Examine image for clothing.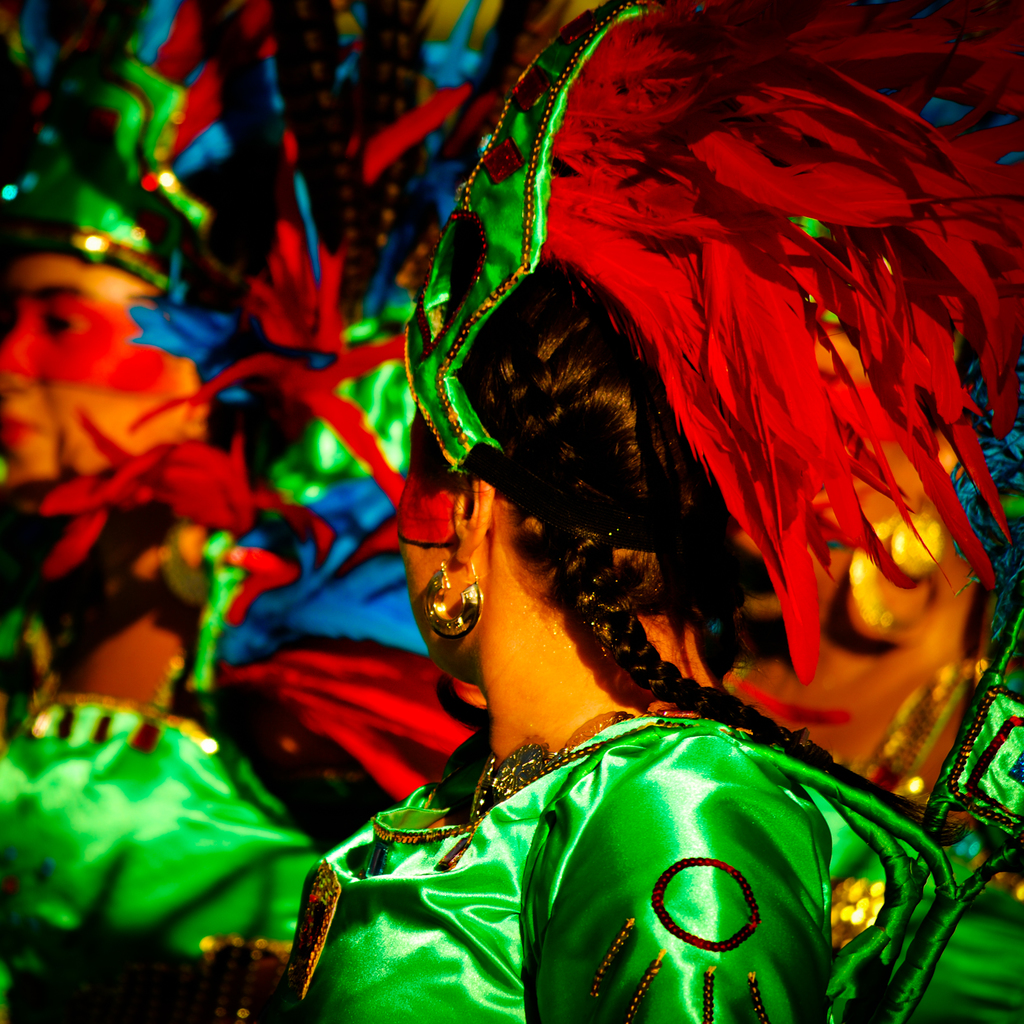
Examination result: {"left": 269, "top": 708, "right": 954, "bottom": 1023}.
